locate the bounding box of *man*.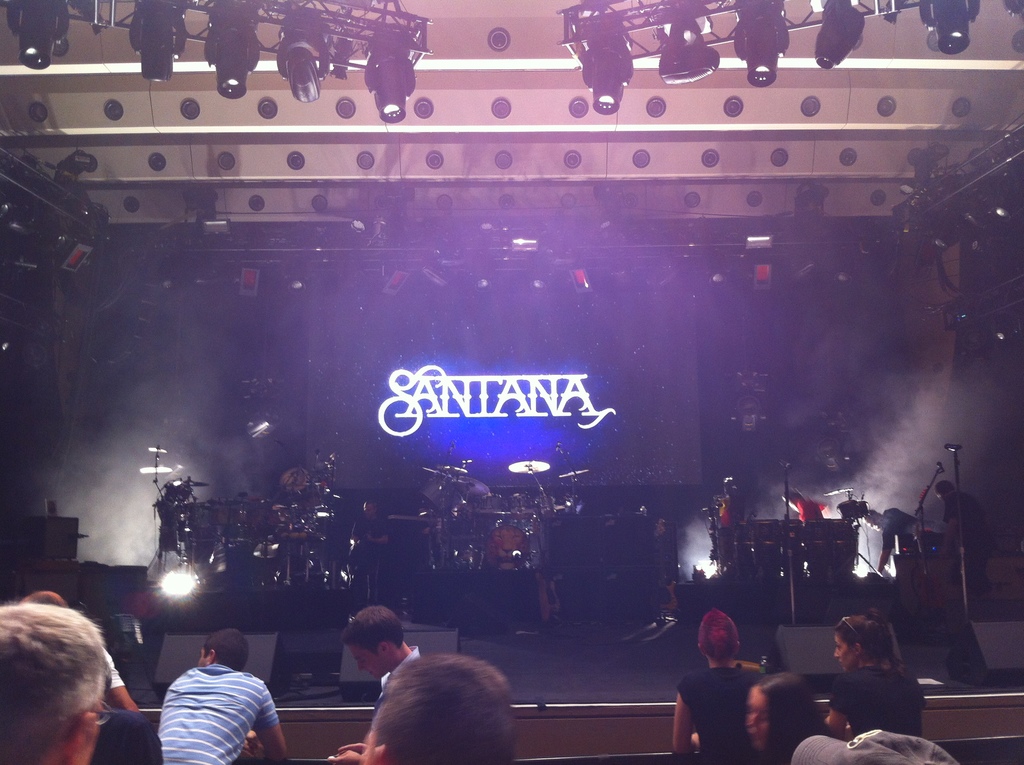
Bounding box: (x1=861, y1=485, x2=936, y2=602).
